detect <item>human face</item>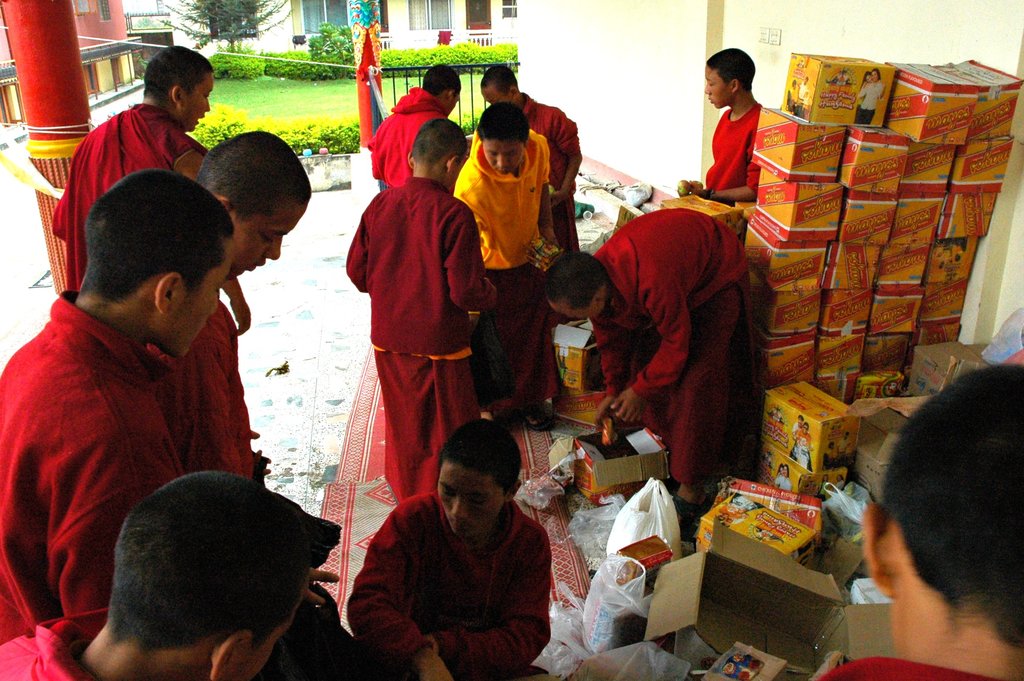
(x1=701, y1=60, x2=731, y2=118)
